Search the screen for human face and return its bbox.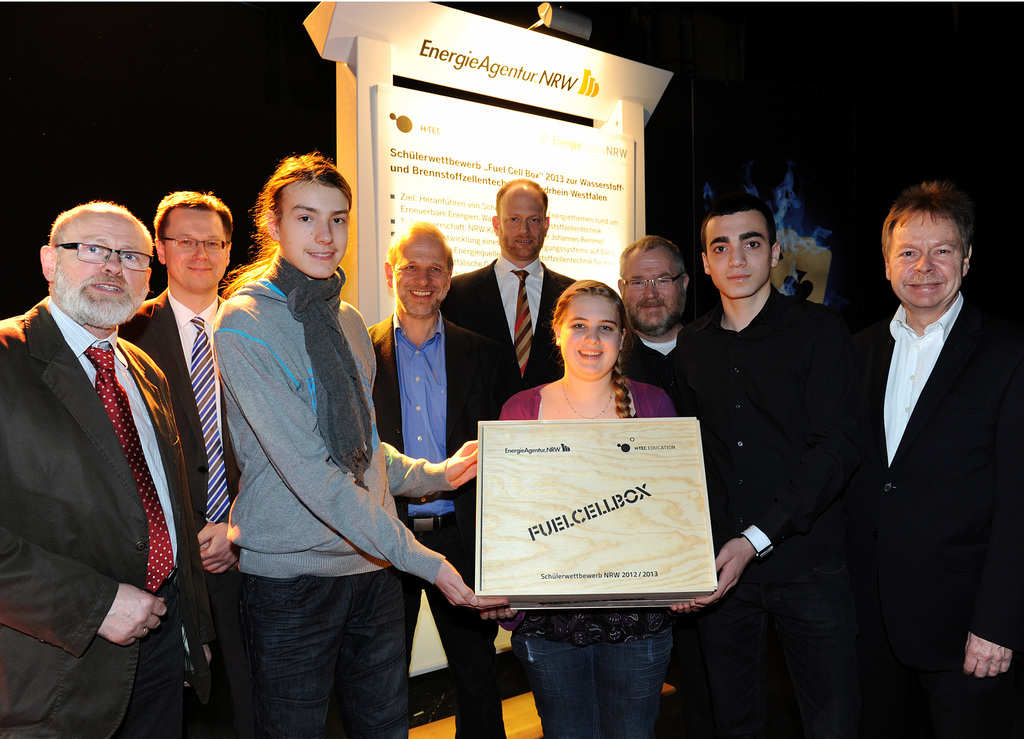
Found: 165:202:229:290.
